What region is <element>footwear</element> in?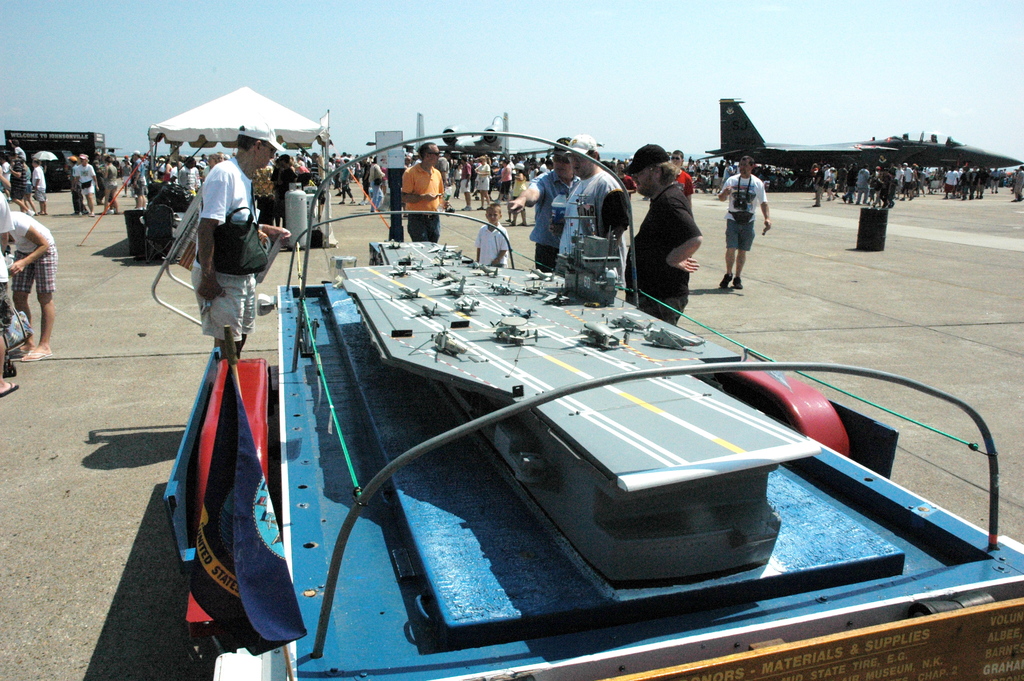
box=[731, 274, 746, 290].
